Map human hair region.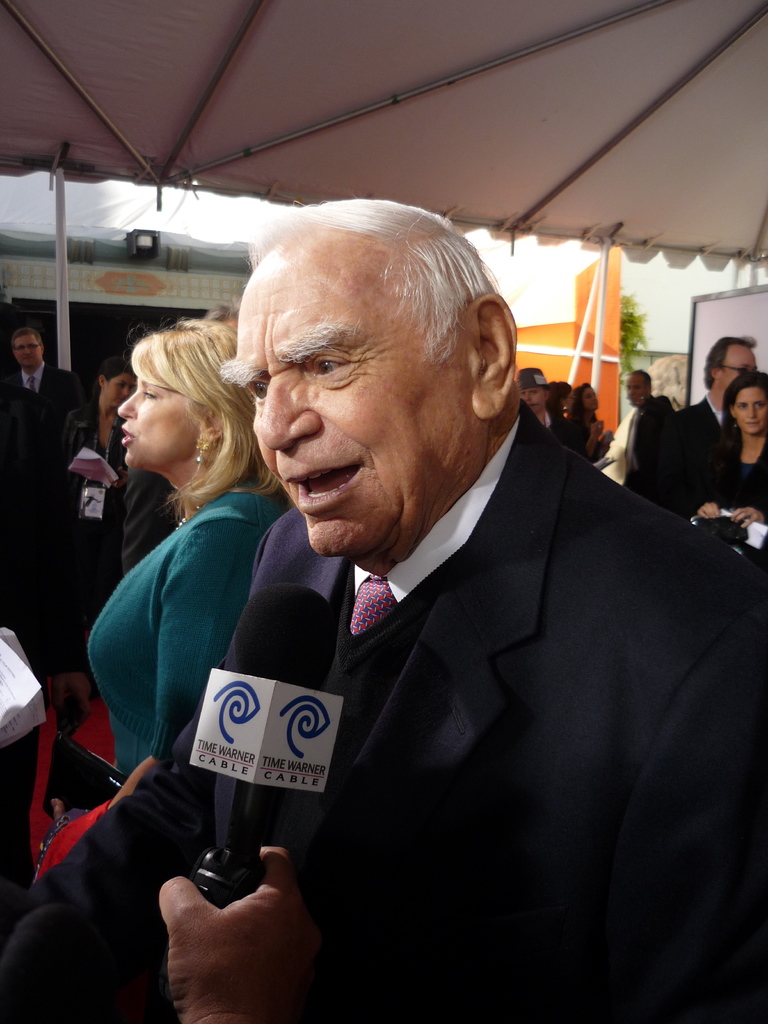
Mapped to select_region(545, 380, 573, 410).
